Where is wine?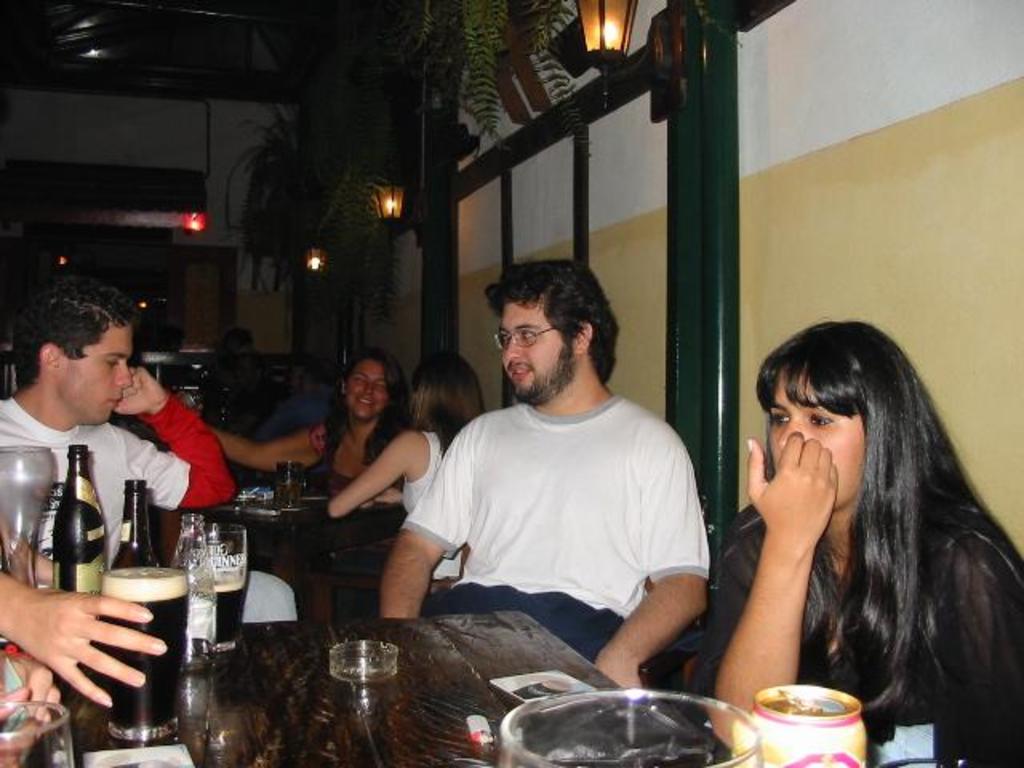
box=[189, 573, 253, 654].
